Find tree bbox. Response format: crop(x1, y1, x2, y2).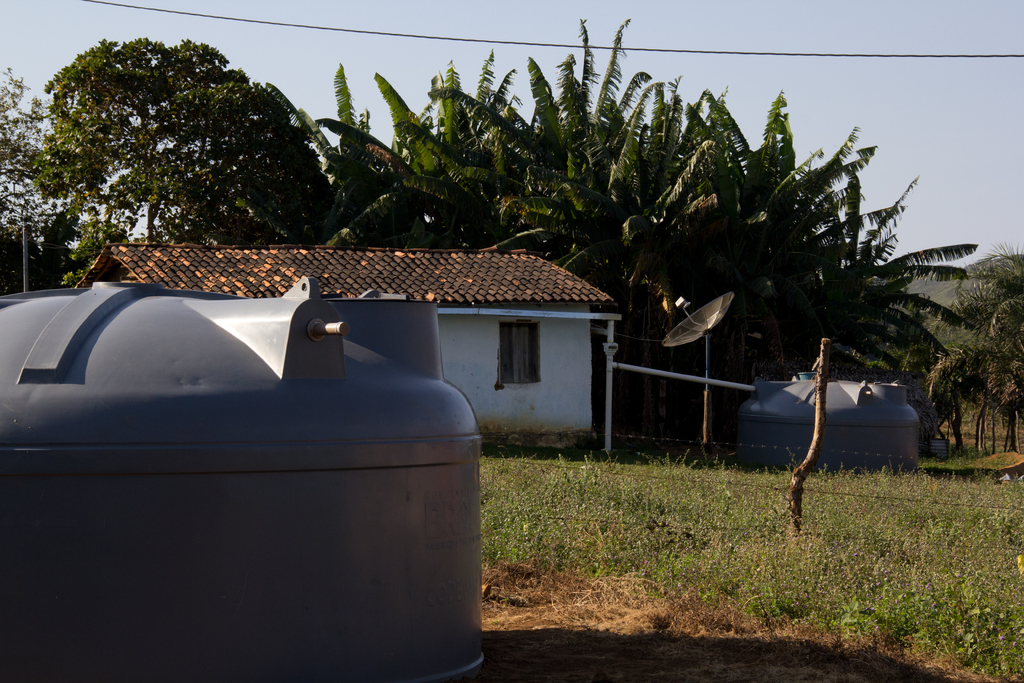
crop(11, 26, 369, 259).
